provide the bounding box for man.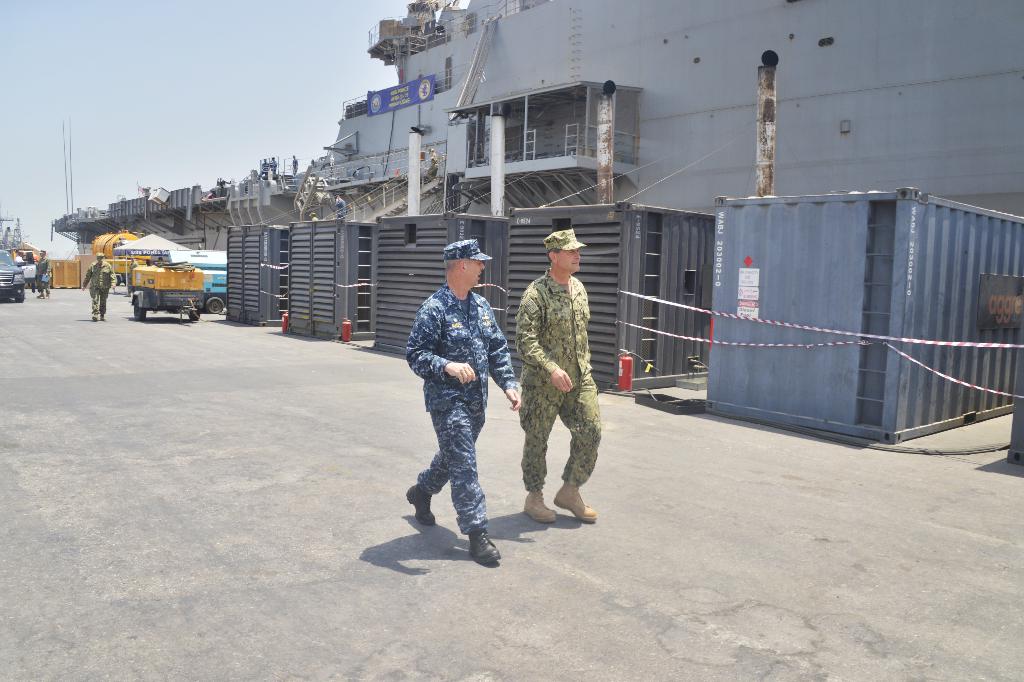
region(83, 249, 111, 322).
